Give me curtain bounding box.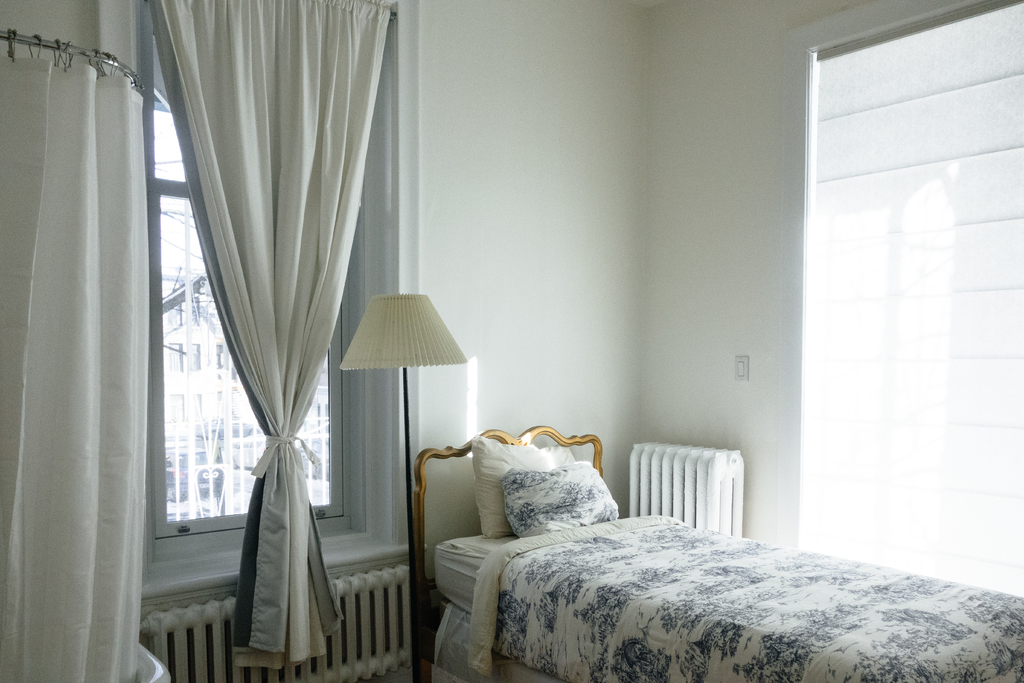
[x1=0, y1=29, x2=143, y2=682].
